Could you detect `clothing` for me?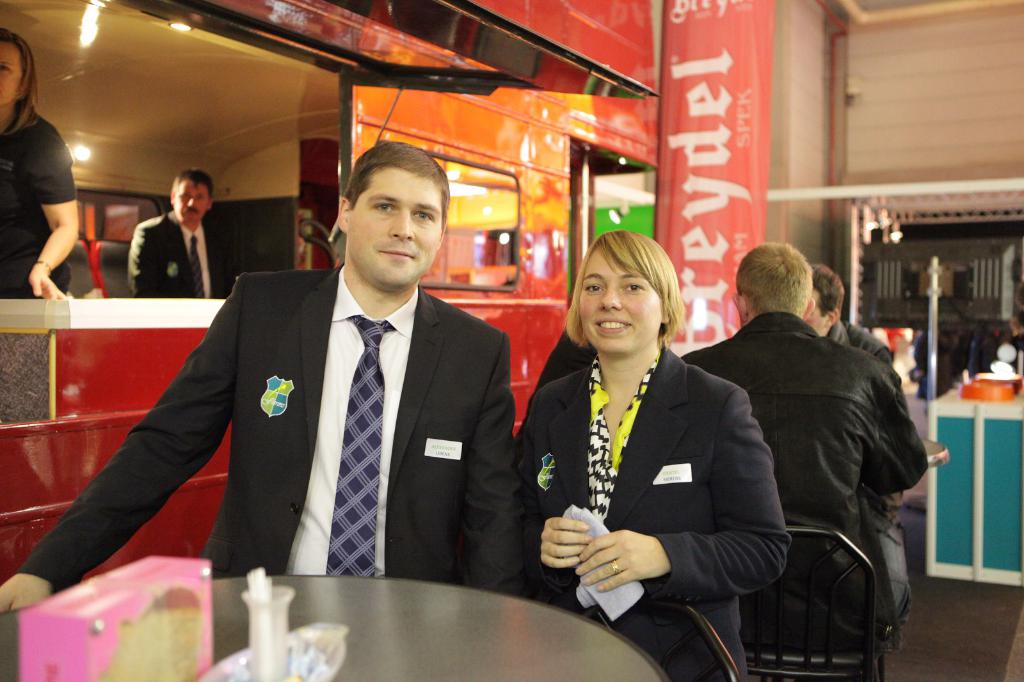
Detection result: 14,261,527,601.
